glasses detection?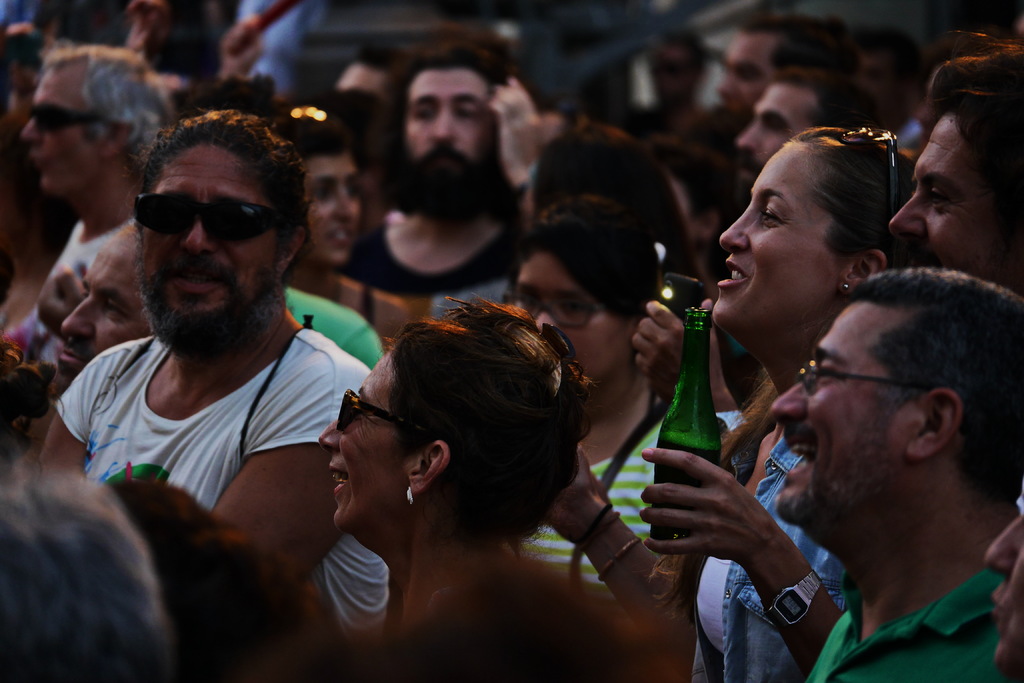
(793, 350, 957, 409)
